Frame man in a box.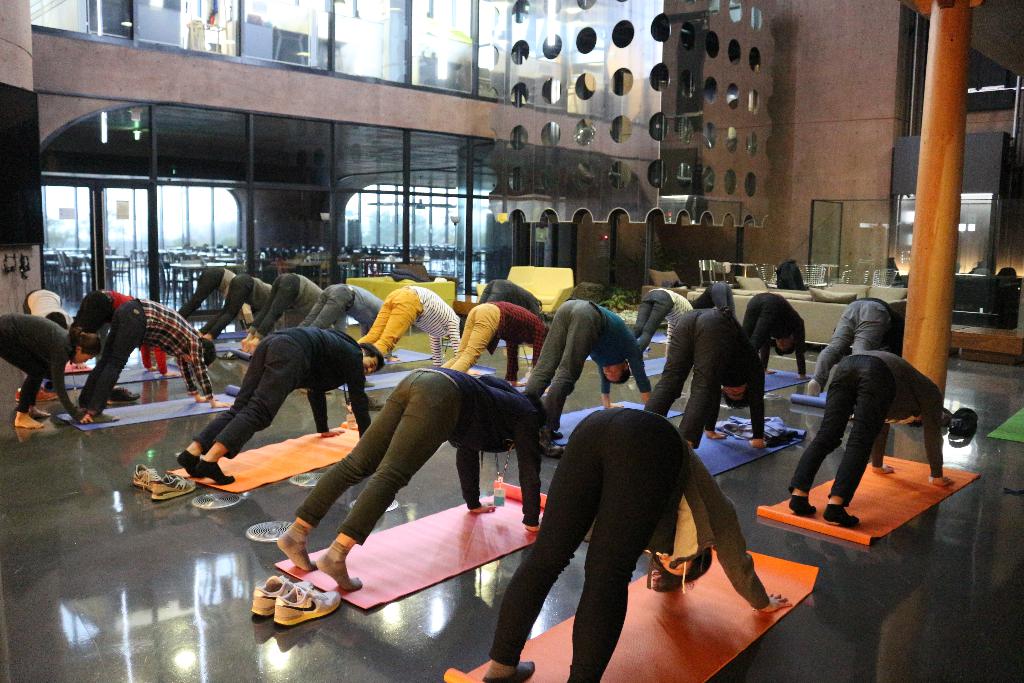
BBox(429, 311, 556, 380).
